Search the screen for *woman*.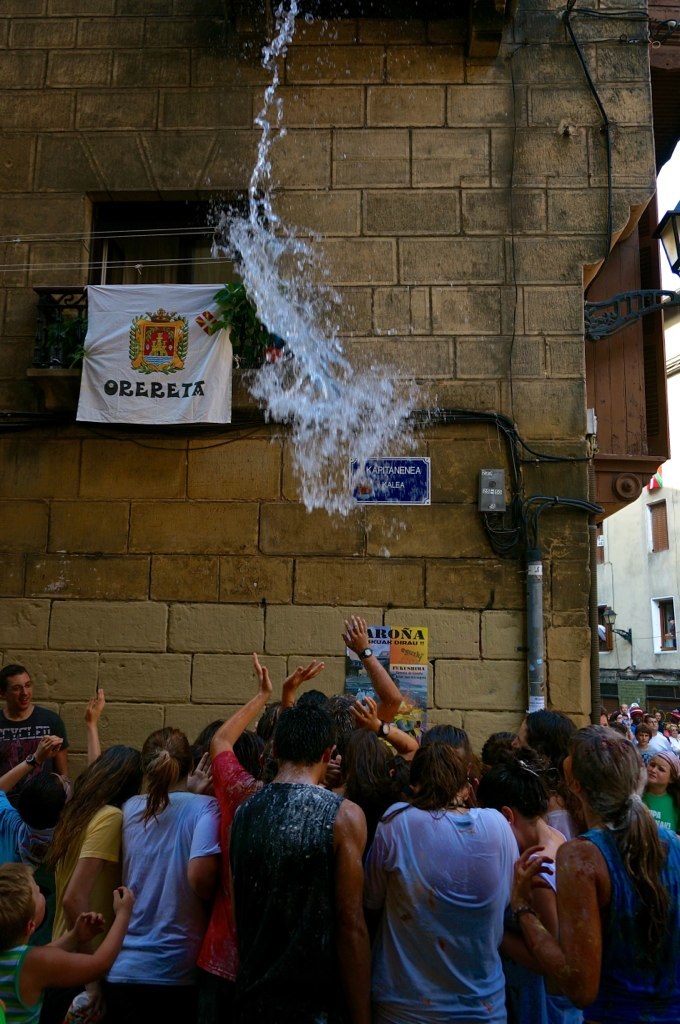
Found at x1=470 y1=748 x2=584 y2=1023.
